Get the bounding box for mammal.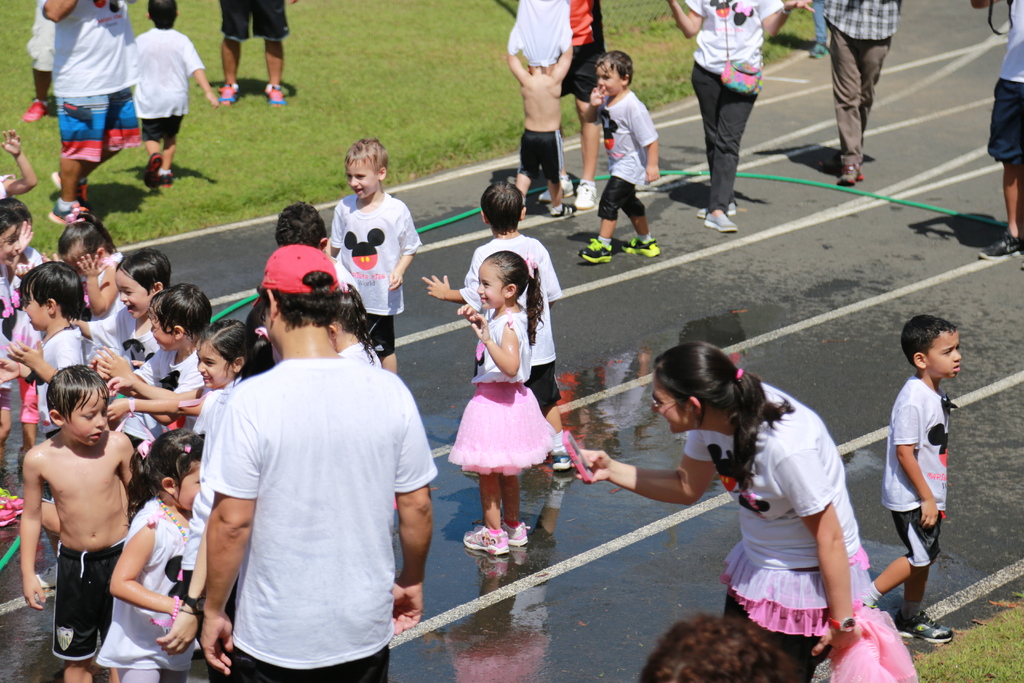
select_region(20, 0, 61, 120).
